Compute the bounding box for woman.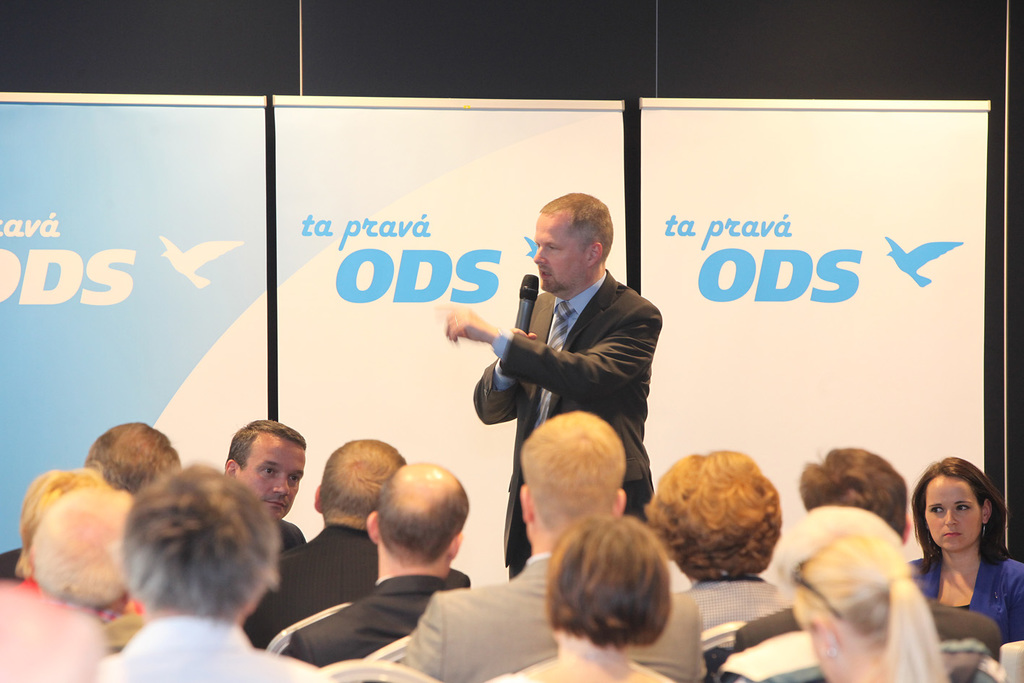
locate(913, 452, 1023, 656).
